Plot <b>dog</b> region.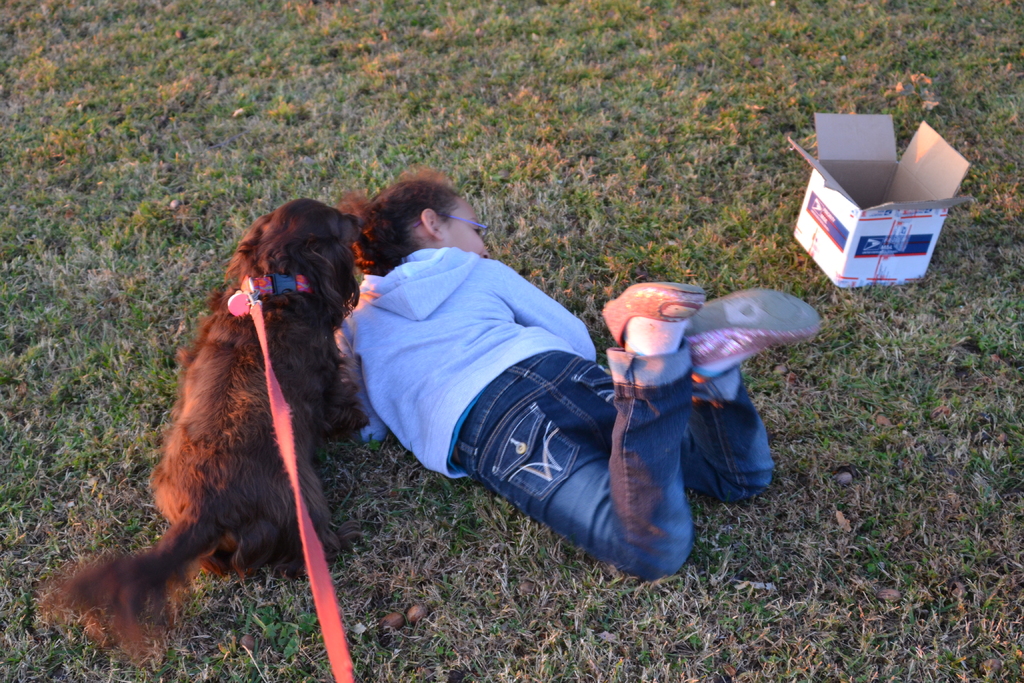
Plotted at <box>47,193,371,662</box>.
